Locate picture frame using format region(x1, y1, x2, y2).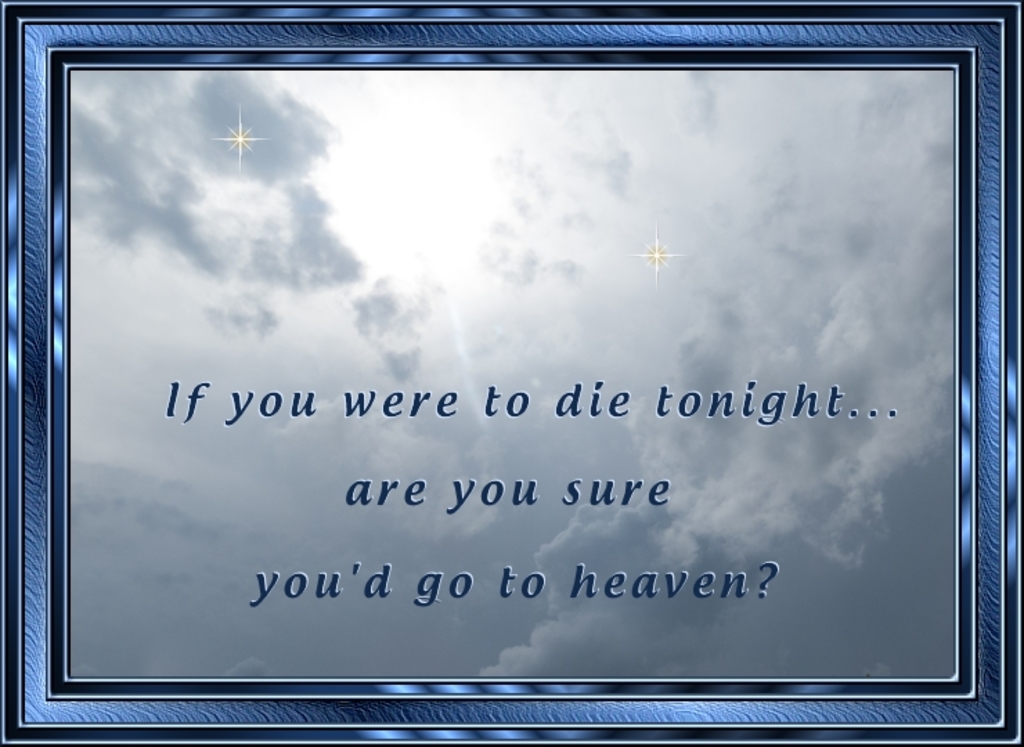
region(0, 0, 1023, 746).
